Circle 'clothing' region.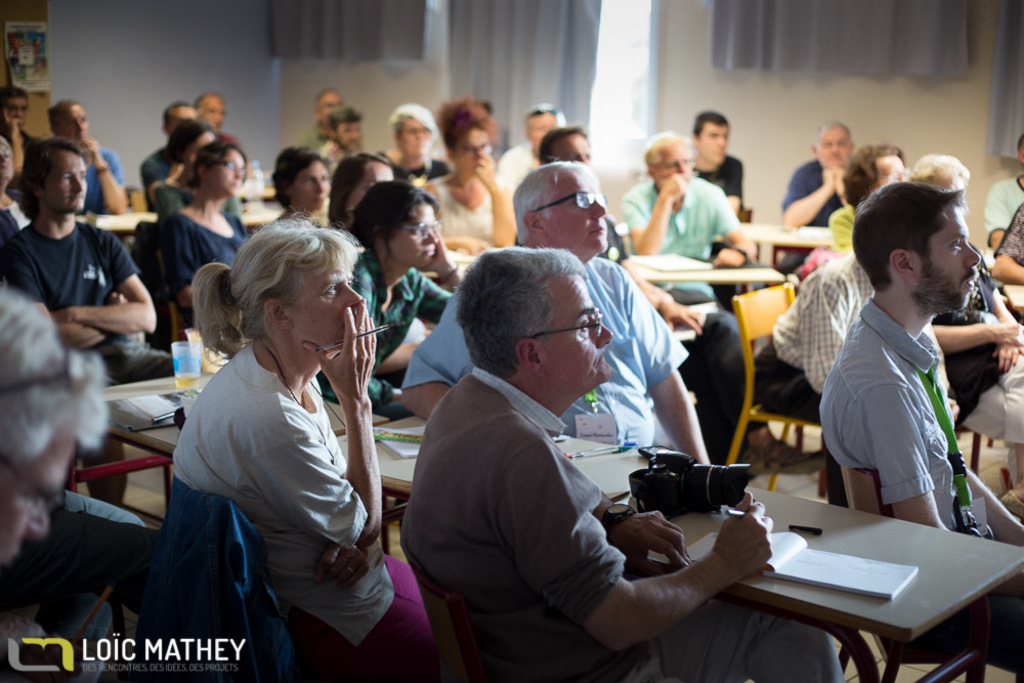
Region: 412:367:834:677.
